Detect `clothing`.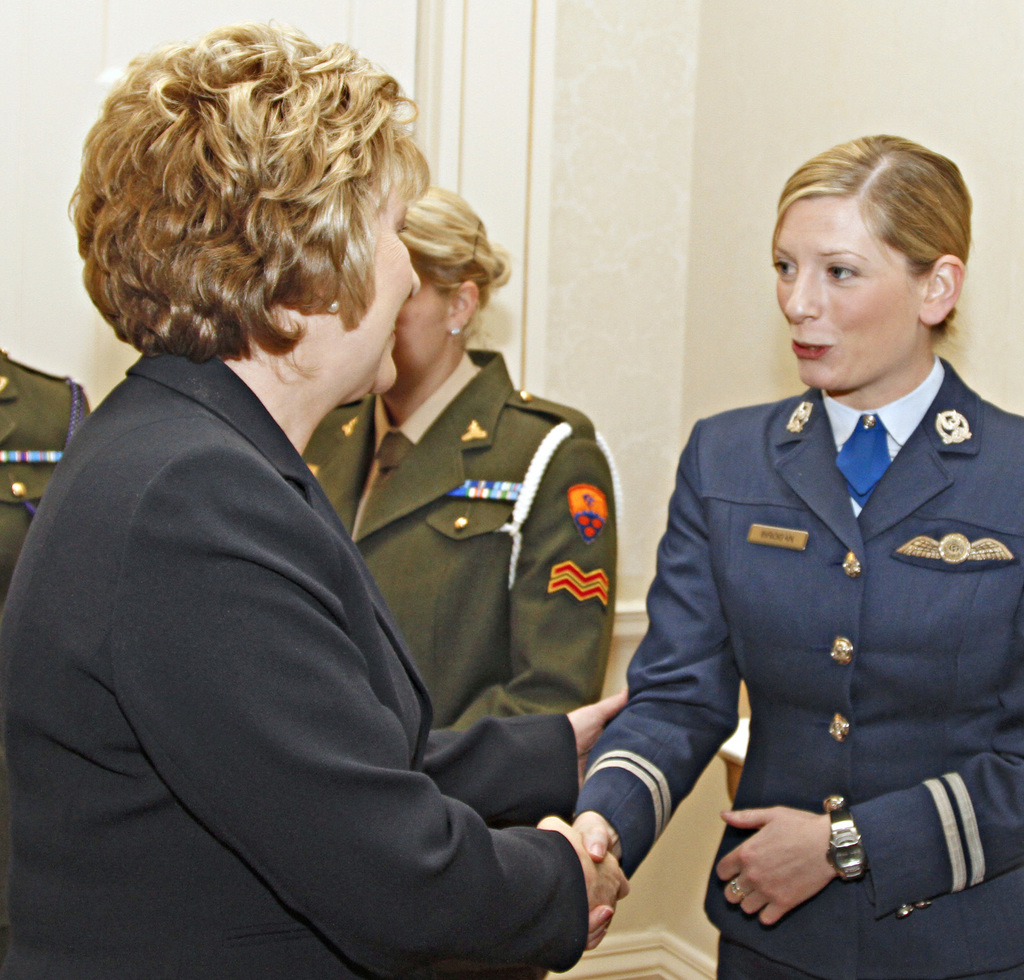
Detected at Rect(0, 340, 588, 979).
